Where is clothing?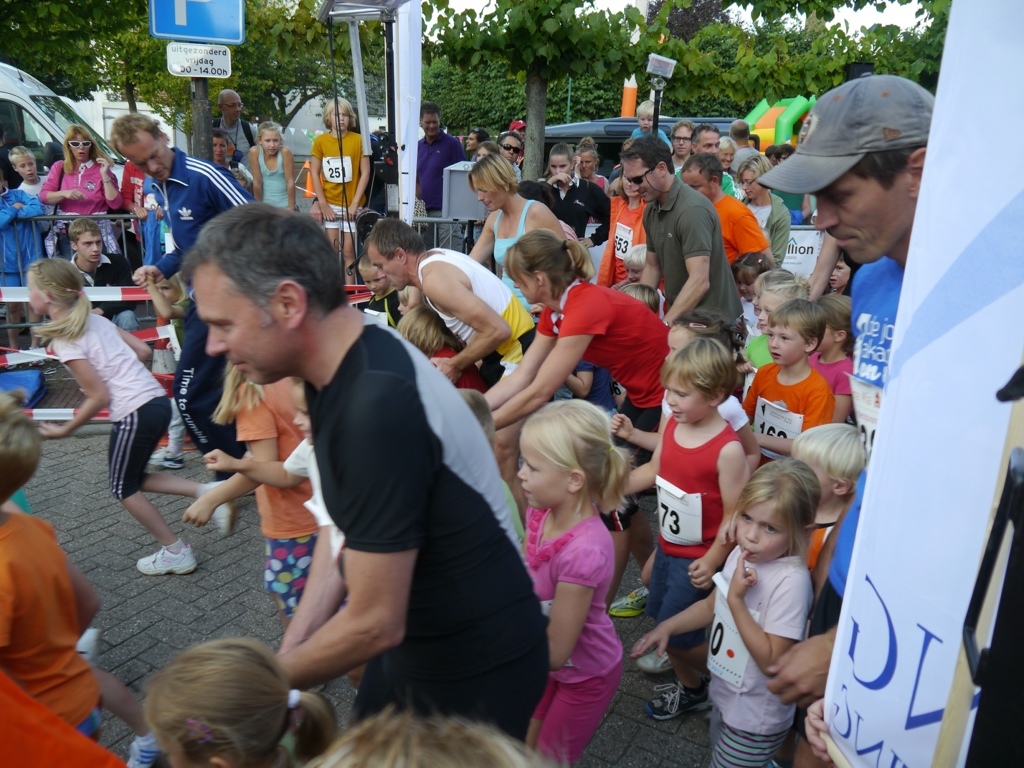
[533, 663, 619, 764].
